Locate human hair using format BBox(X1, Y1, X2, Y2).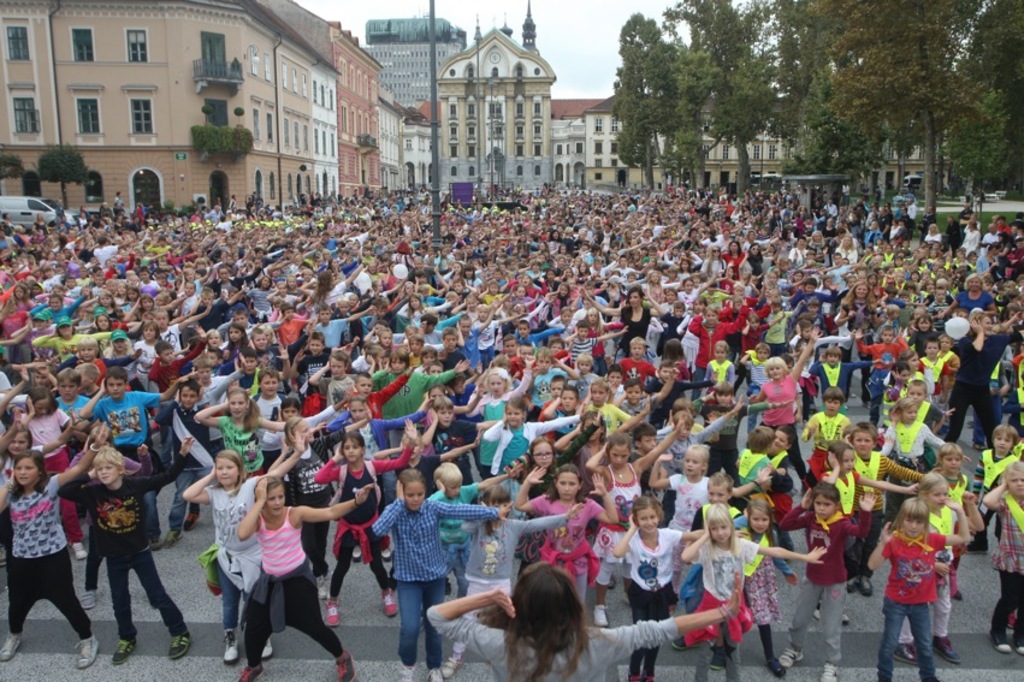
BBox(893, 398, 917, 415).
